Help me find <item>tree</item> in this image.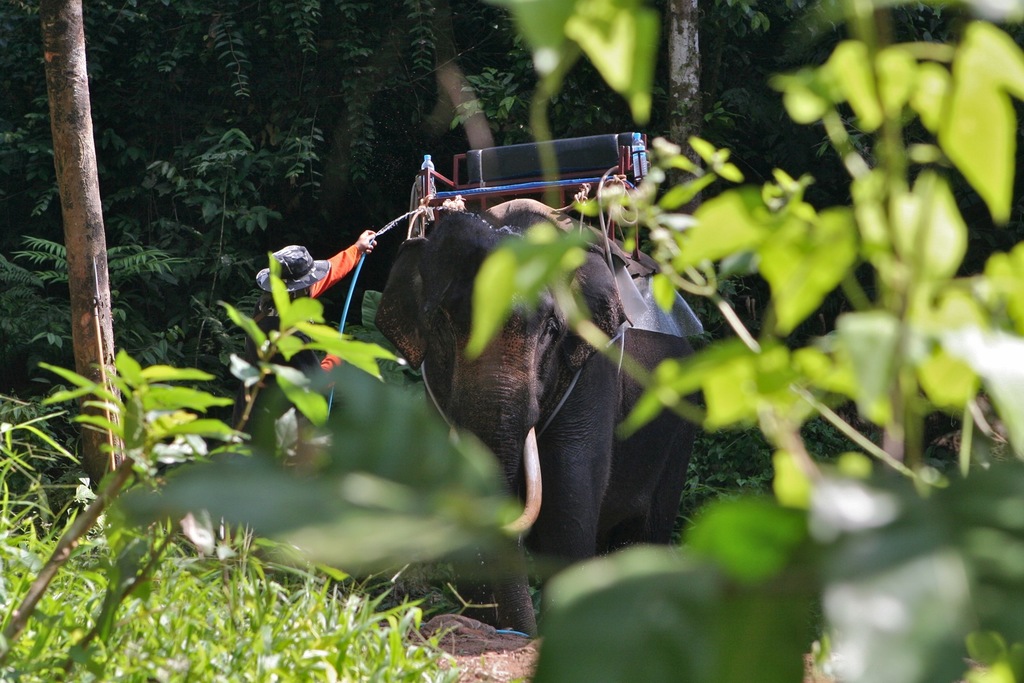
Found it: bbox(43, 0, 133, 501).
